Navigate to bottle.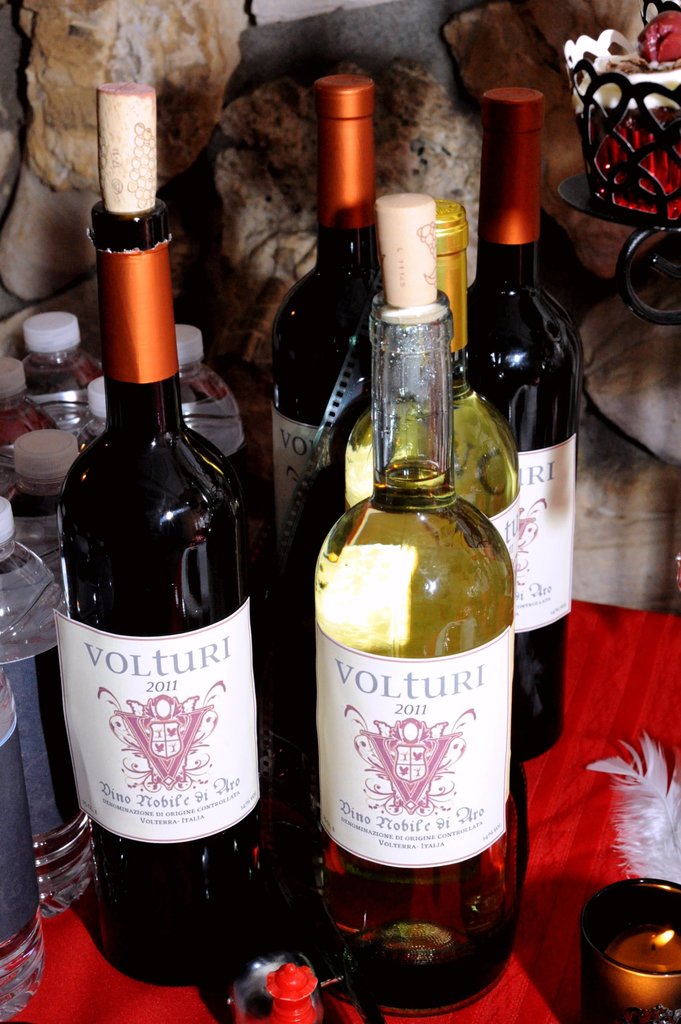
Navigation target: [left=52, top=80, right=252, bottom=986].
